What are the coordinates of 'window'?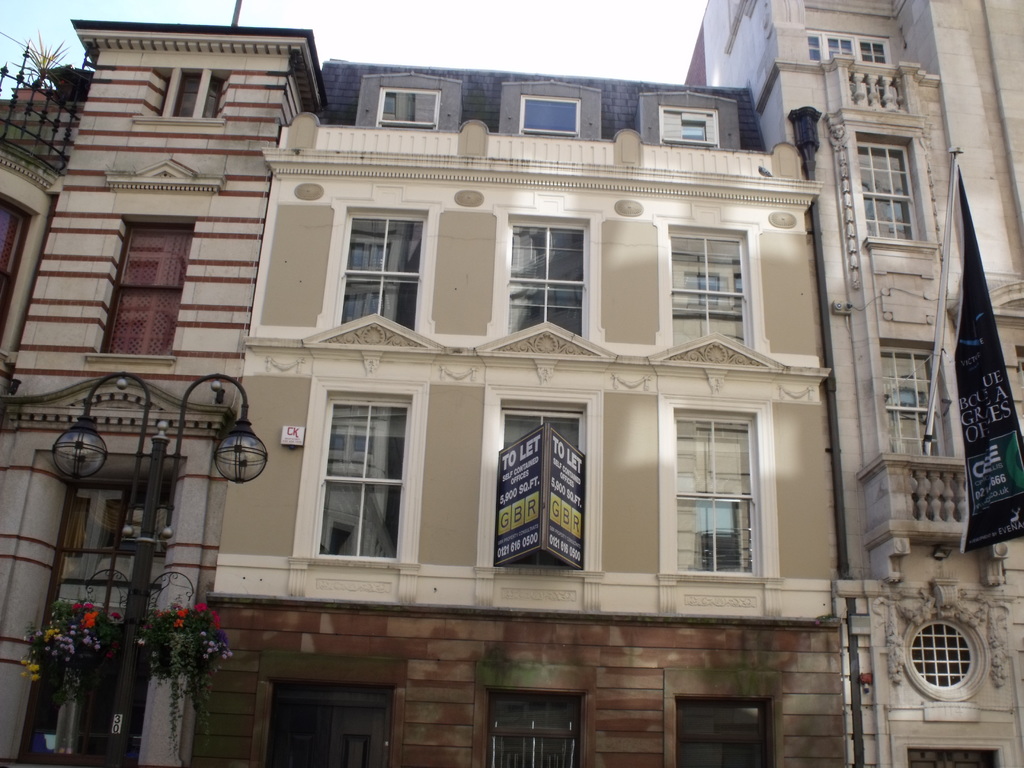
x1=96, y1=220, x2=199, y2=357.
